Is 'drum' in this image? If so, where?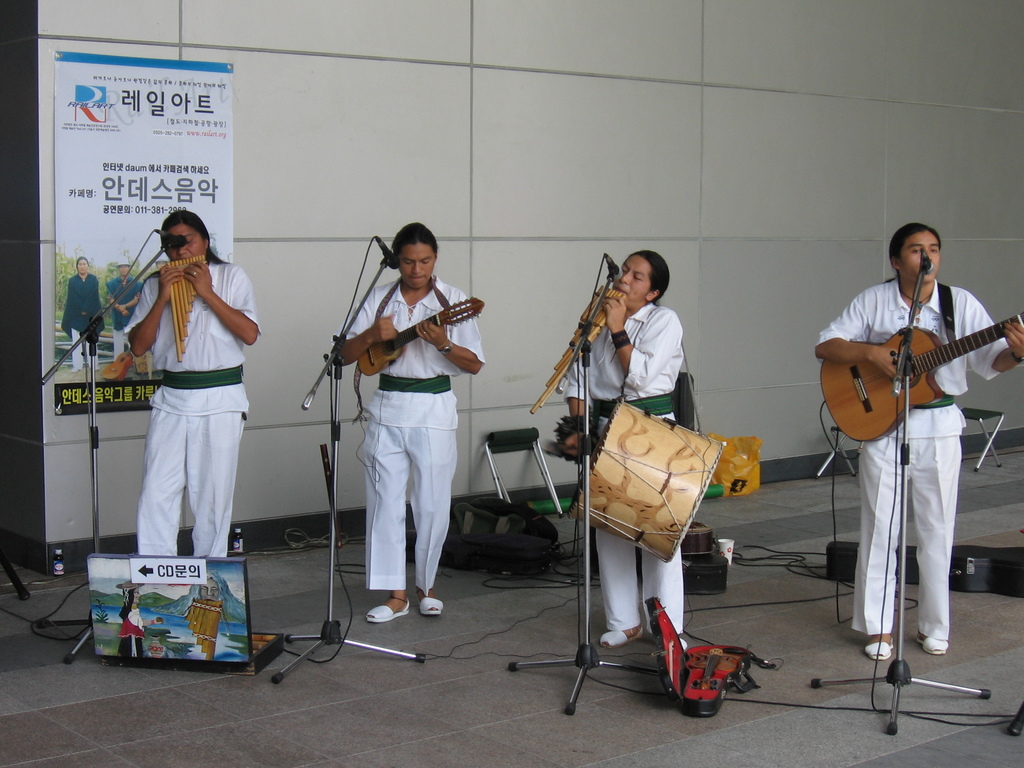
Yes, at left=566, top=397, right=732, bottom=569.
